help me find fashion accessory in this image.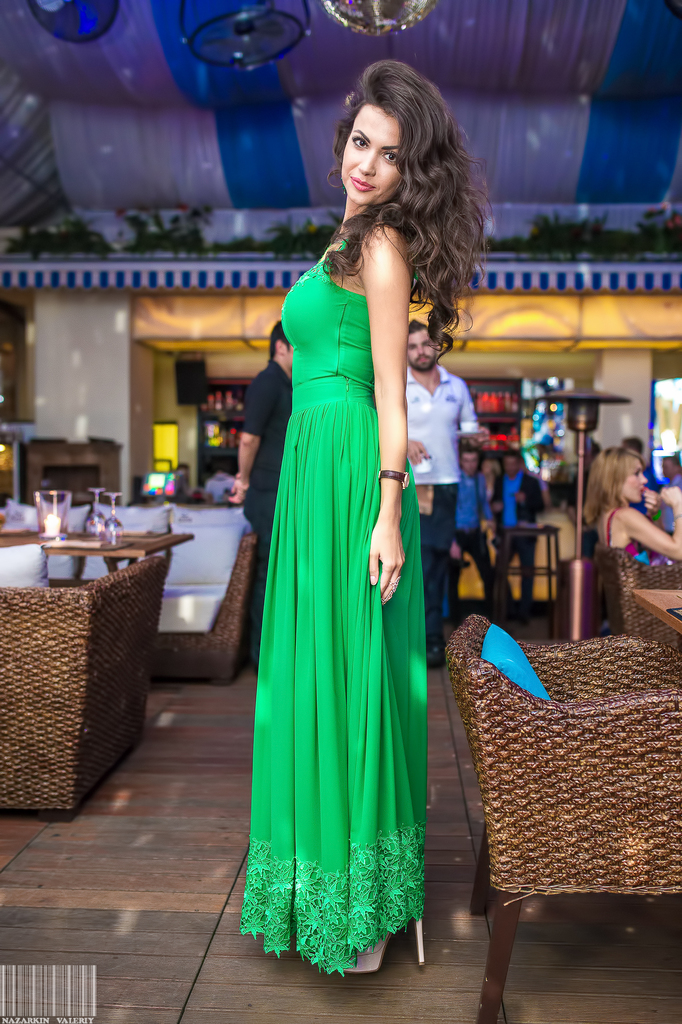
Found it: x1=347, y1=918, x2=425, y2=970.
